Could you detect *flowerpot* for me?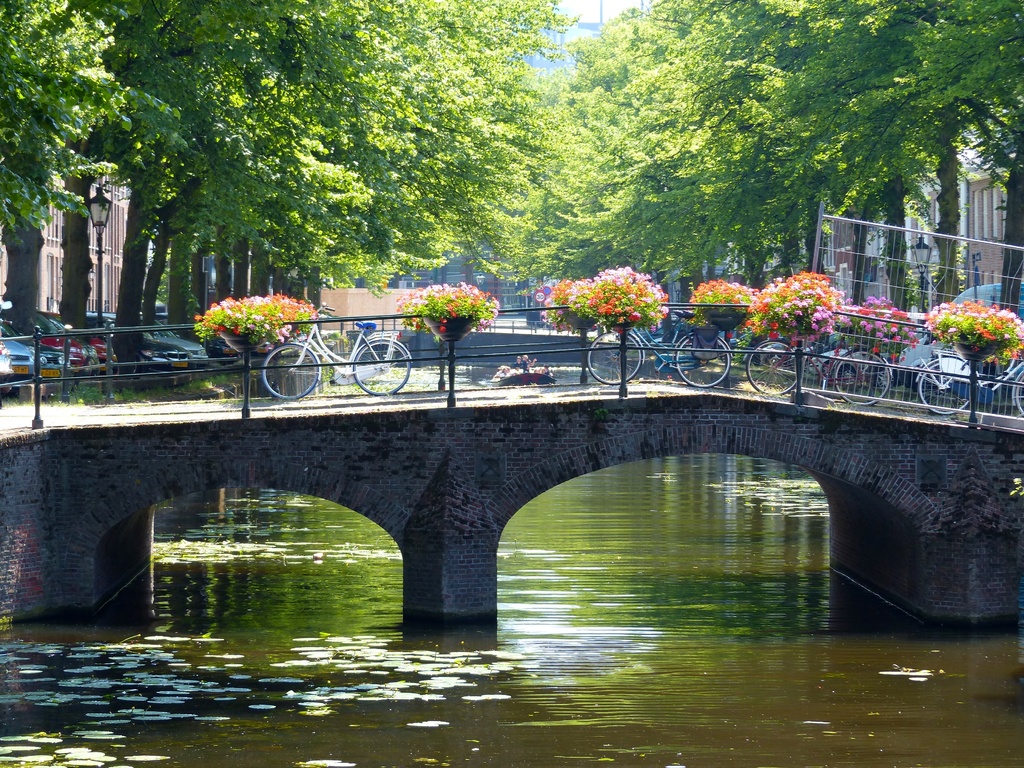
Detection result: pyautogui.locateOnScreen(423, 313, 479, 339).
